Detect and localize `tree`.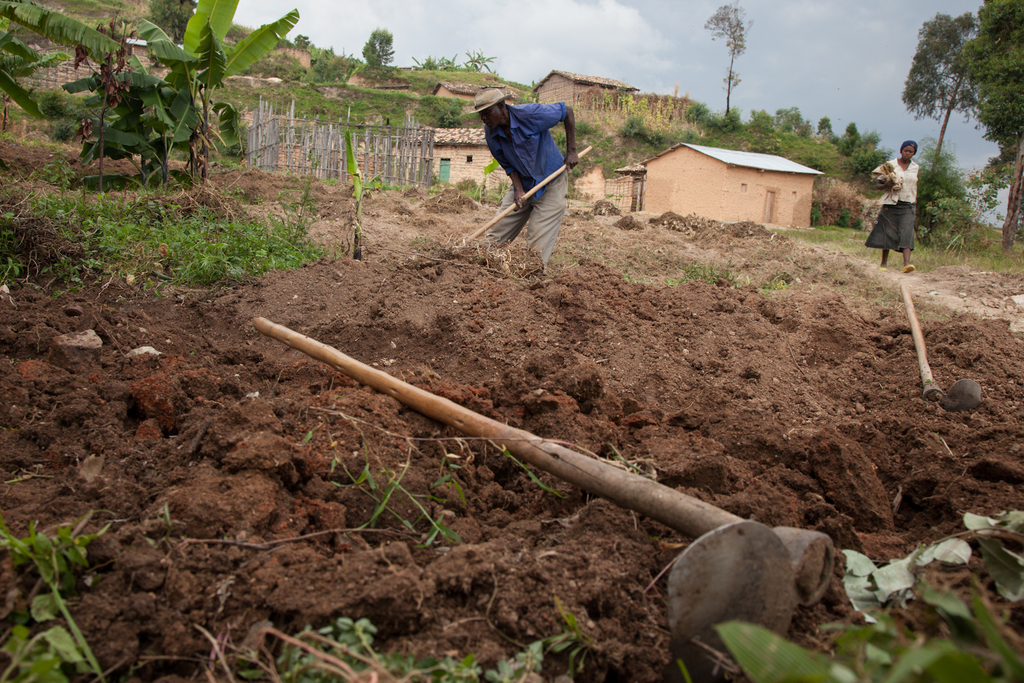
Localized at 954,0,1023,257.
